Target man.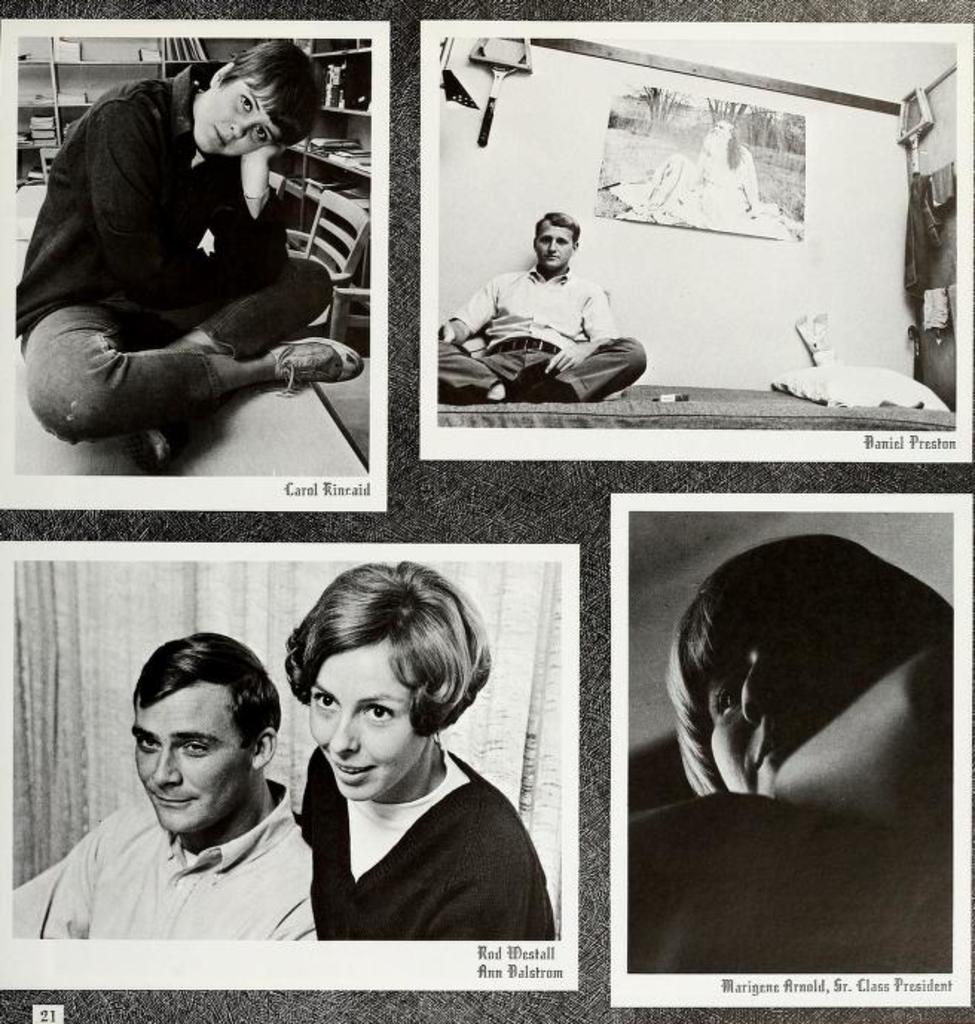
Target region: detection(22, 620, 375, 973).
